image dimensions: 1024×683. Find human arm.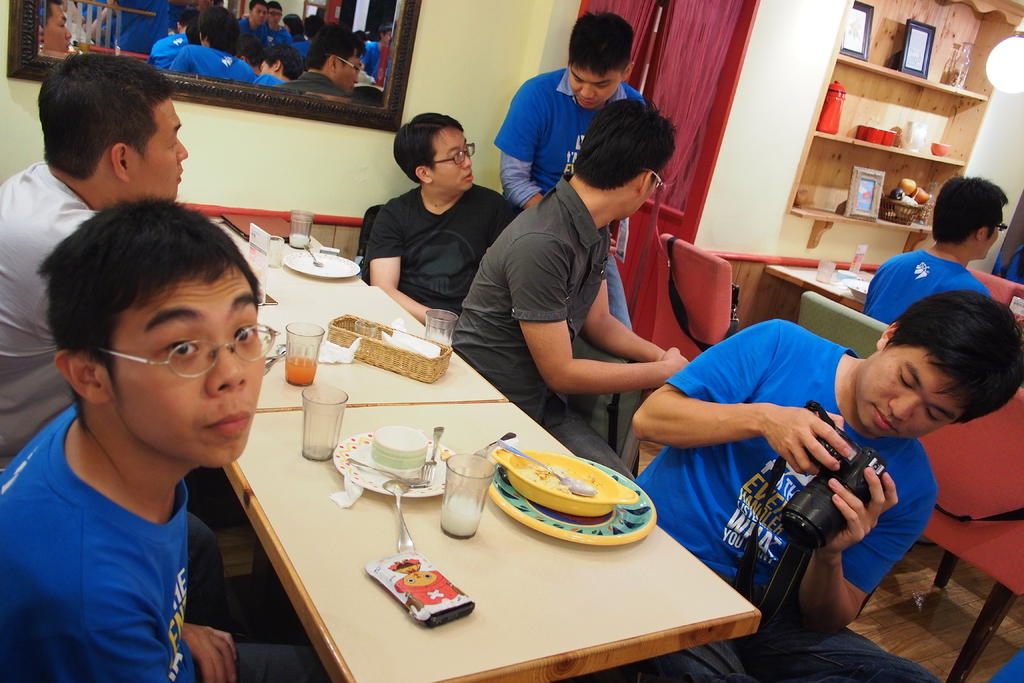
{"x1": 595, "y1": 206, "x2": 627, "y2": 265}.
